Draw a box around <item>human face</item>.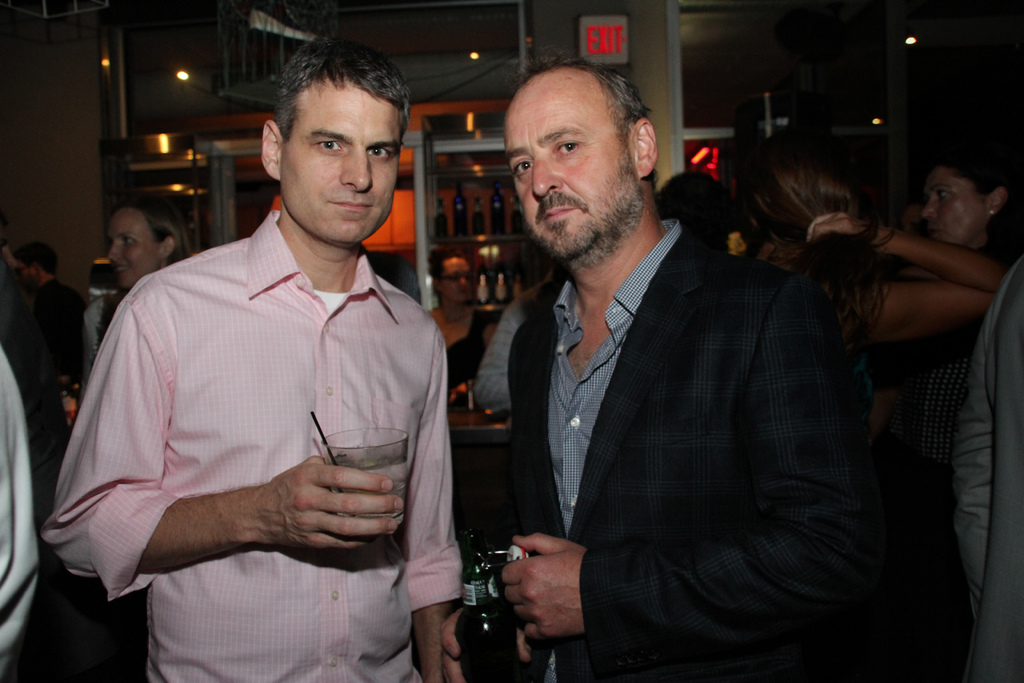
[434,256,474,305].
